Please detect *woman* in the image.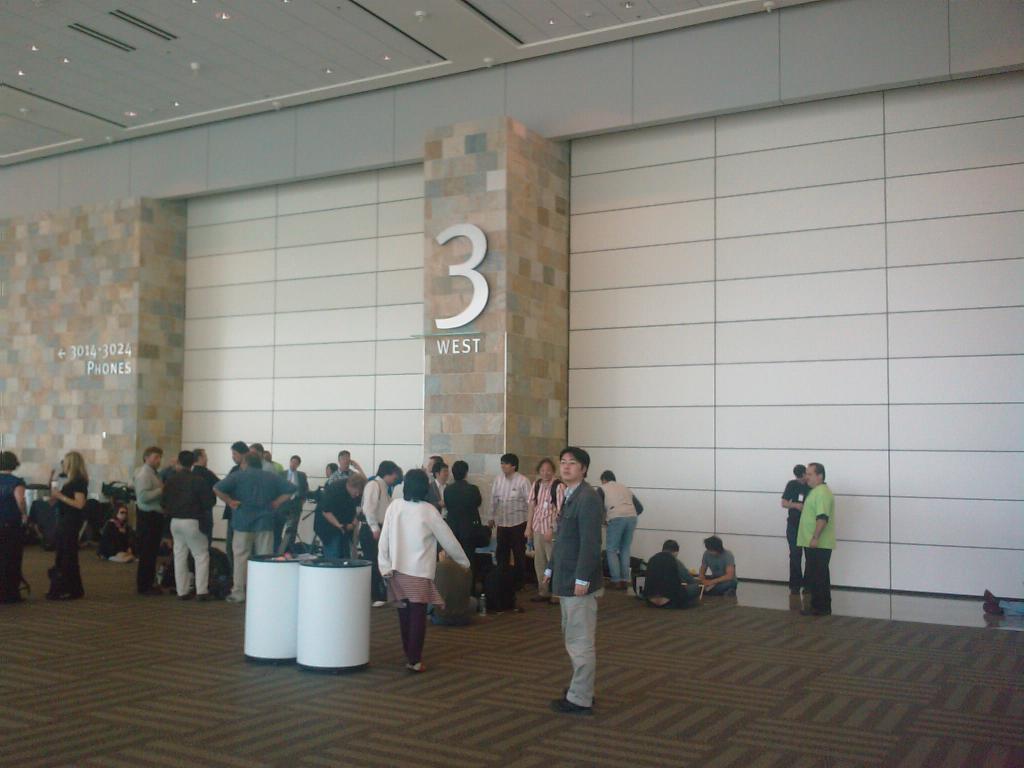
x1=101 y1=503 x2=134 y2=565.
